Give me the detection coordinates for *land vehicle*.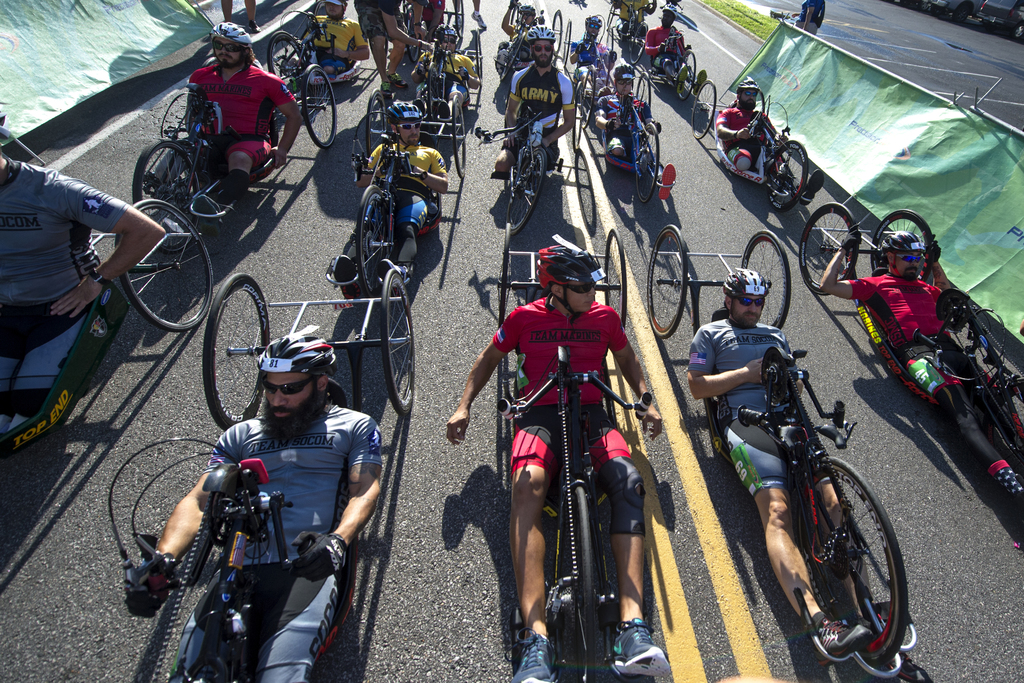
box=[109, 273, 420, 682].
